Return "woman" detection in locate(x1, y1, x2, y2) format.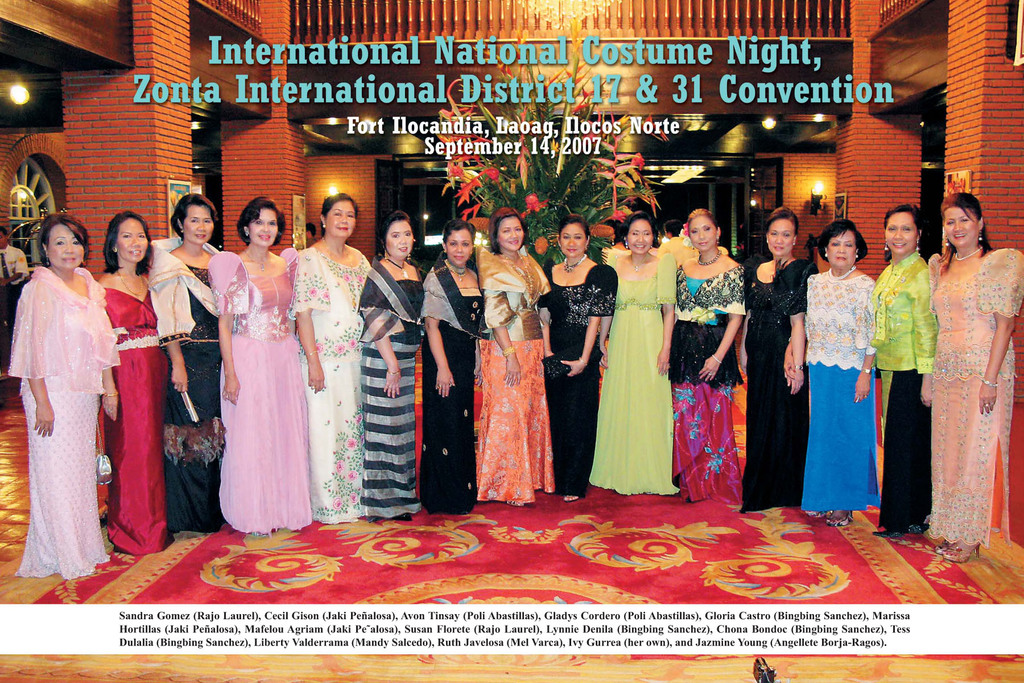
locate(852, 213, 944, 544).
